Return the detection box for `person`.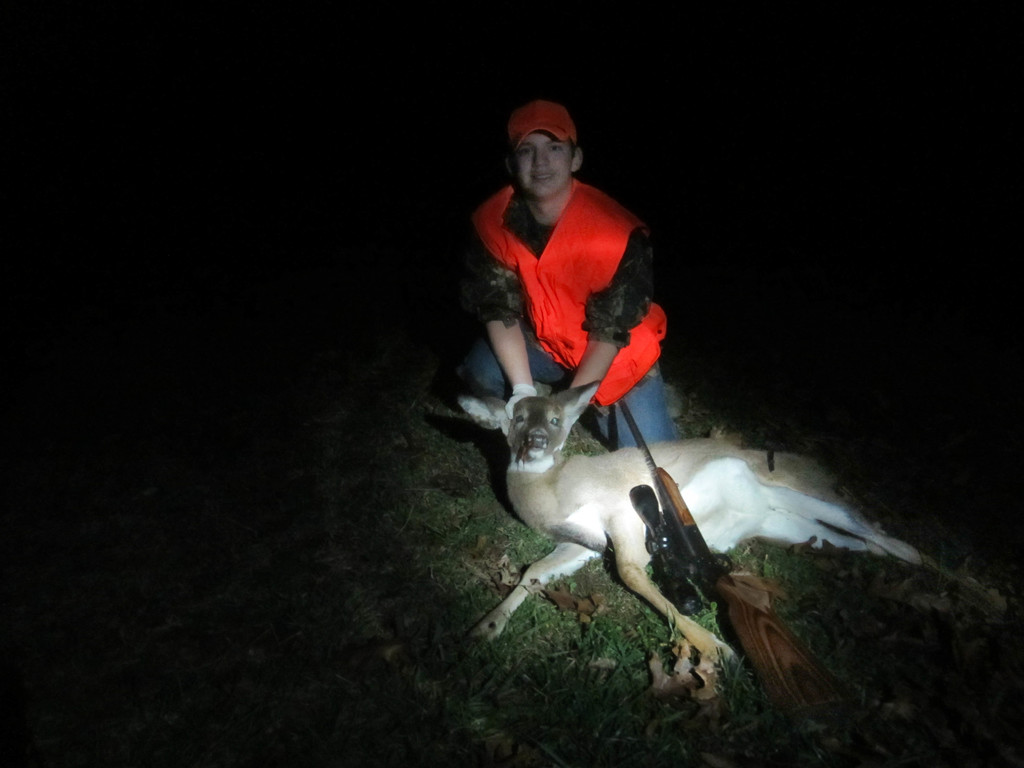
459 130 715 609.
